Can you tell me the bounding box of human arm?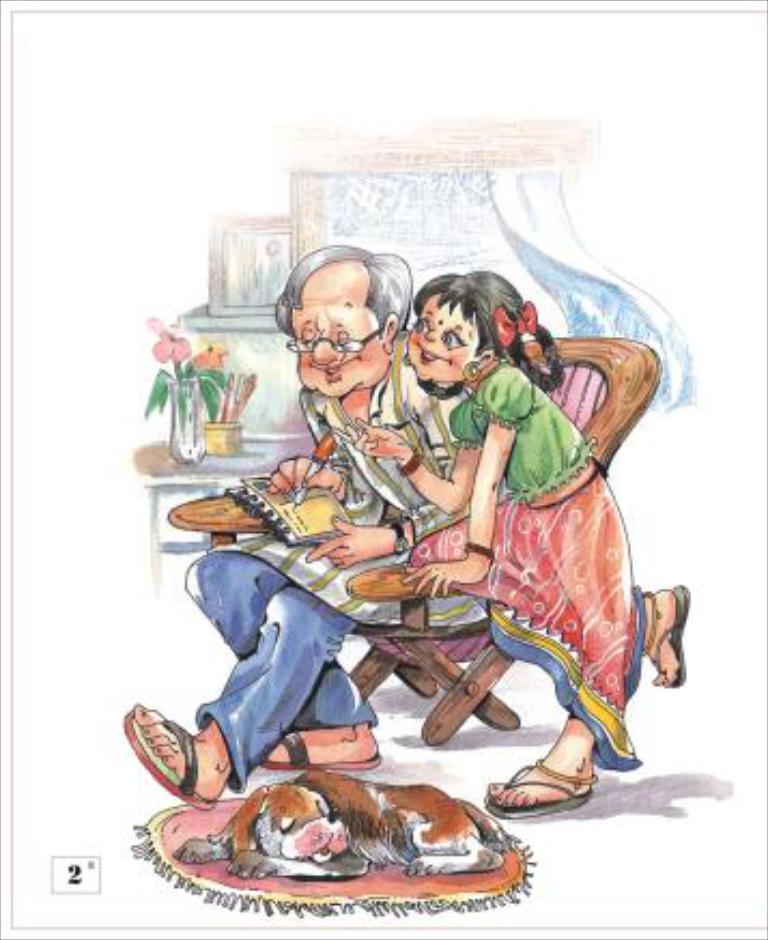
BBox(265, 452, 349, 497).
